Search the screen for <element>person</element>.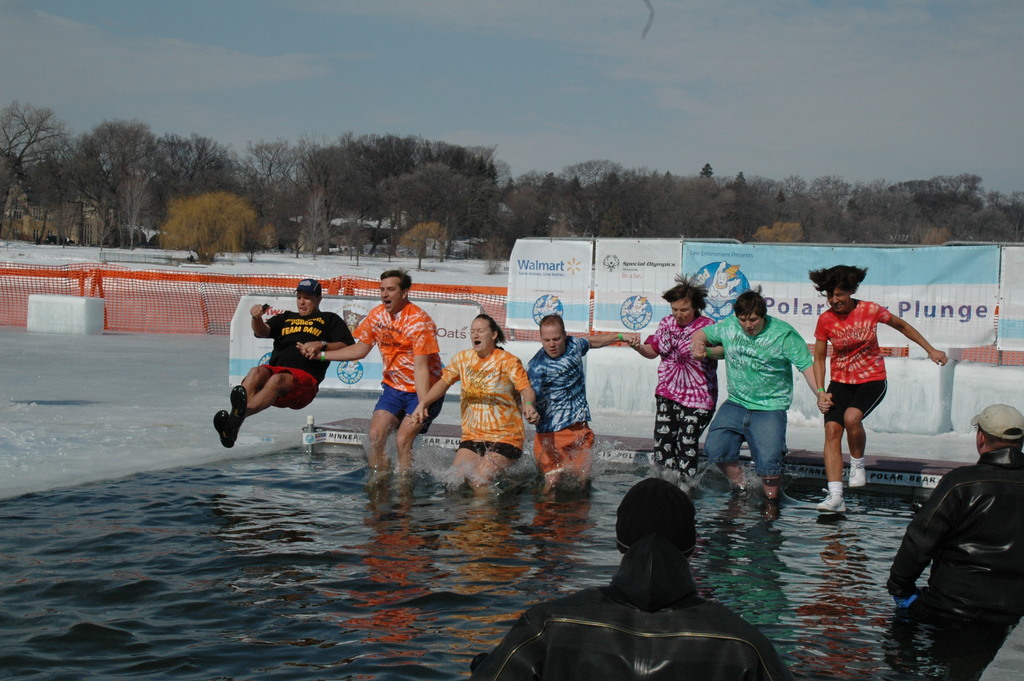
Found at l=407, t=314, r=538, b=484.
